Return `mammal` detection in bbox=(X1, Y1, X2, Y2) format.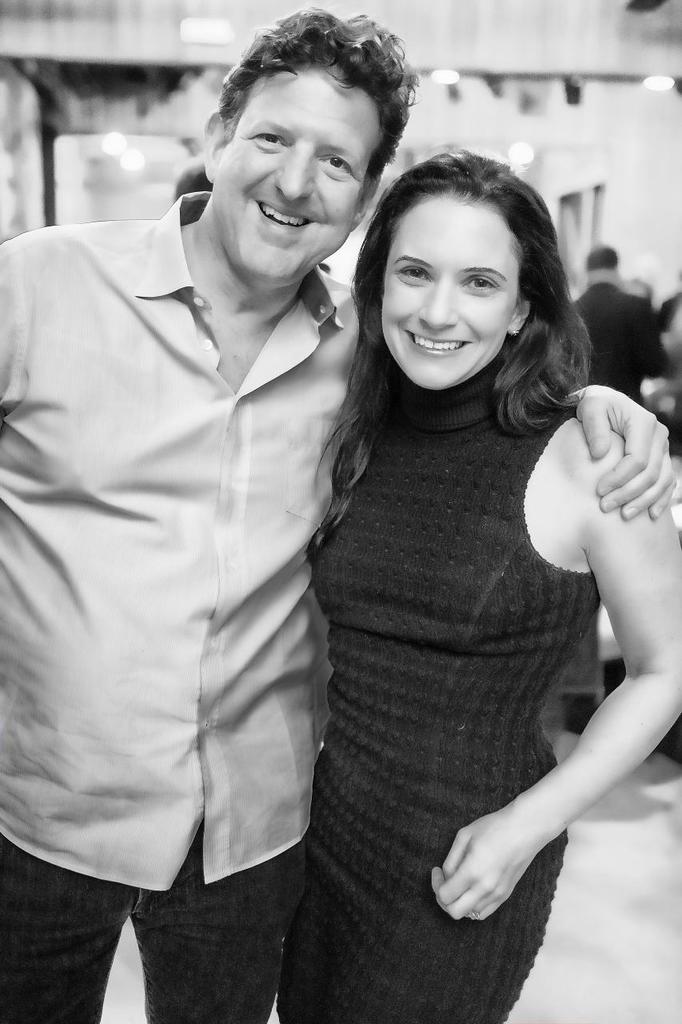
bbox=(574, 235, 676, 401).
